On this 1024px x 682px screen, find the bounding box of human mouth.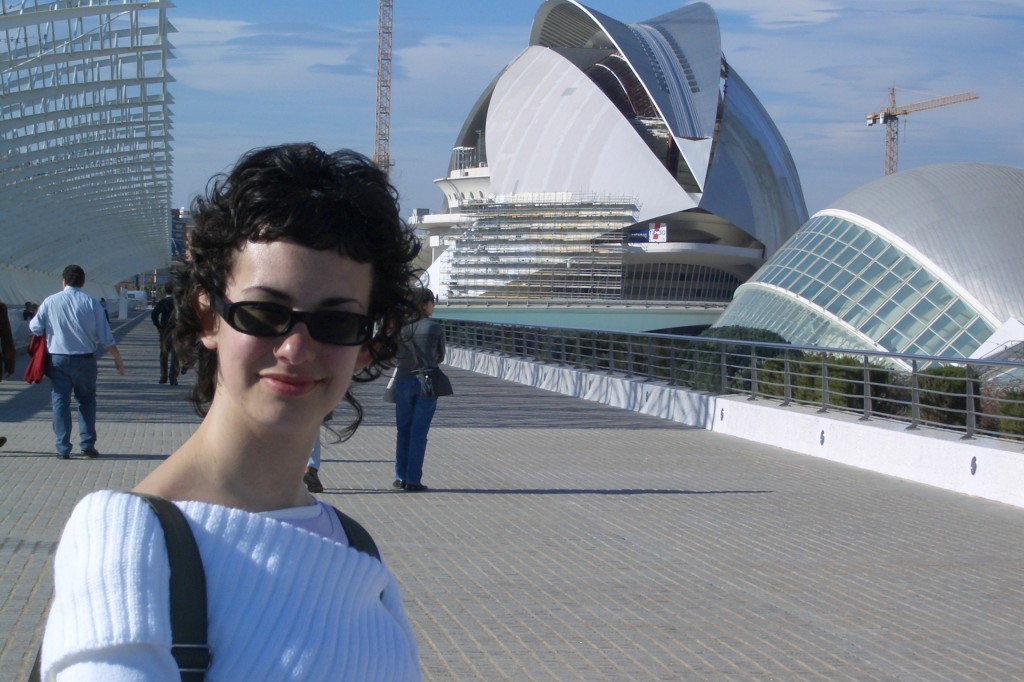
Bounding box: locate(259, 372, 321, 394).
